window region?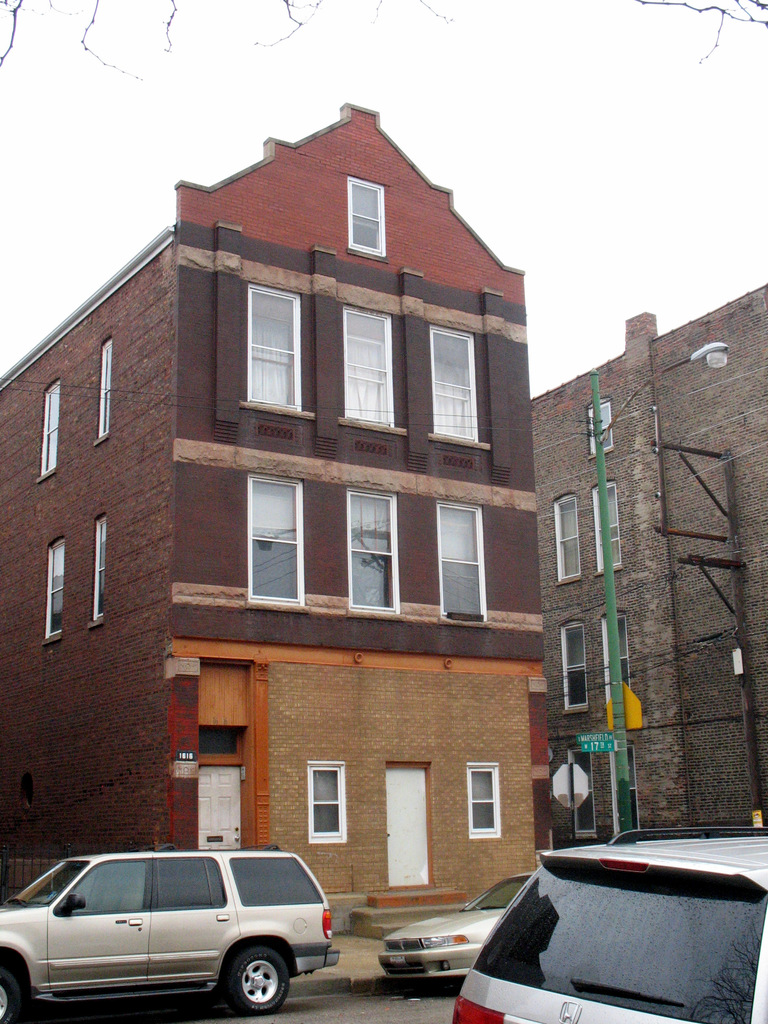
l=598, t=481, r=621, b=560
